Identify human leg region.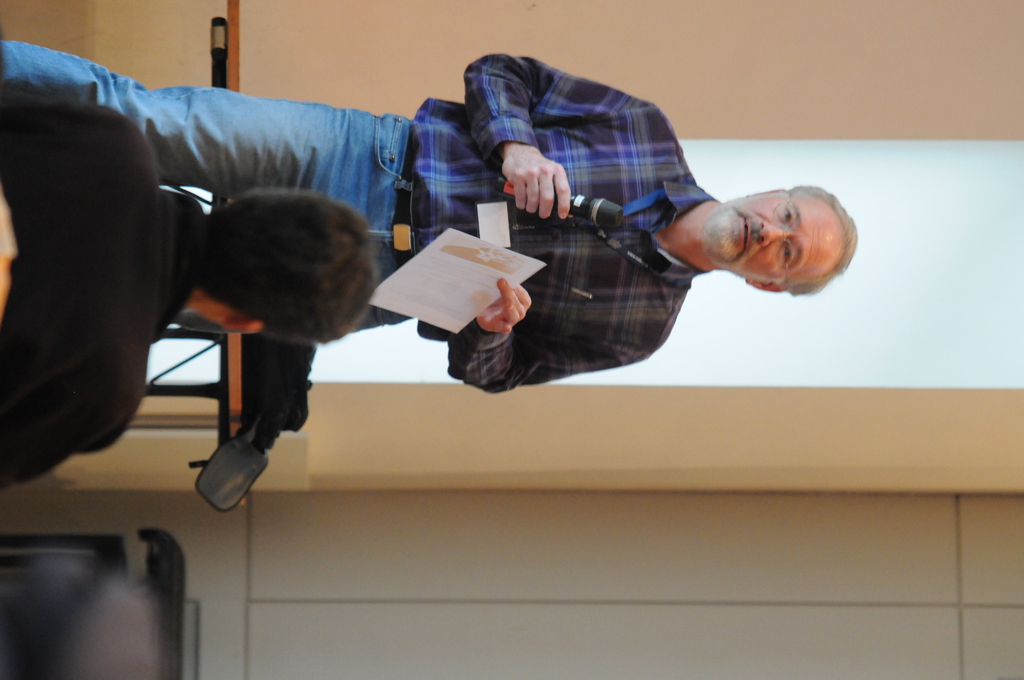
Region: box=[0, 44, 408, 239].
